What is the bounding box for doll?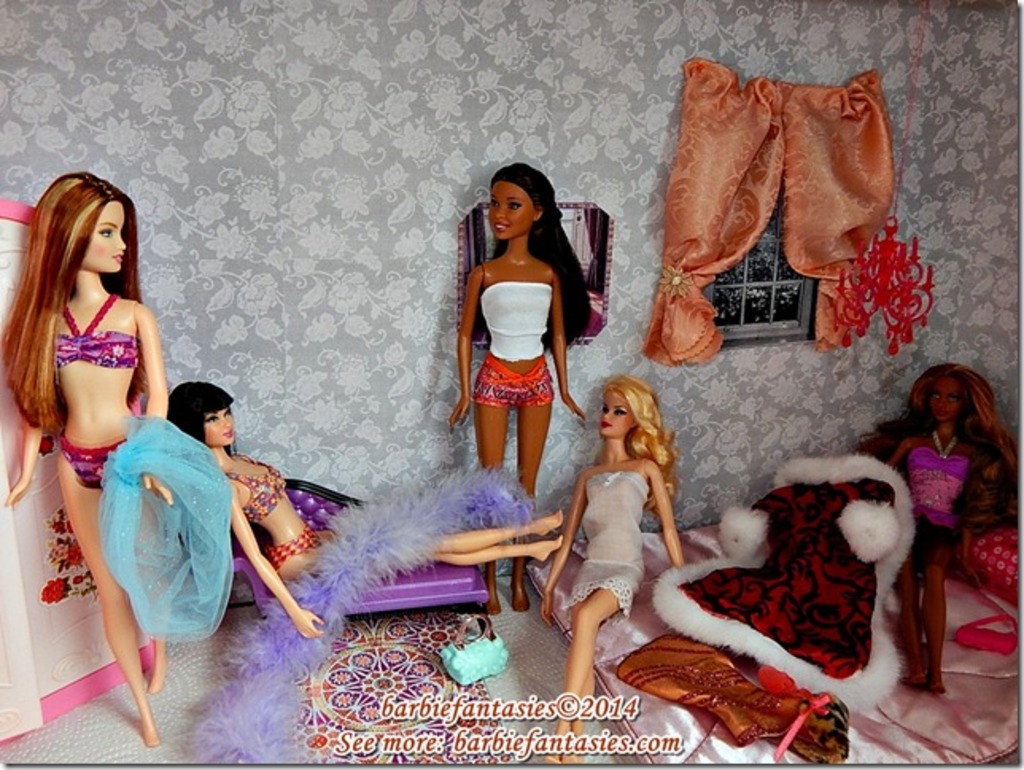
<box>544,377,669,757</box>.
